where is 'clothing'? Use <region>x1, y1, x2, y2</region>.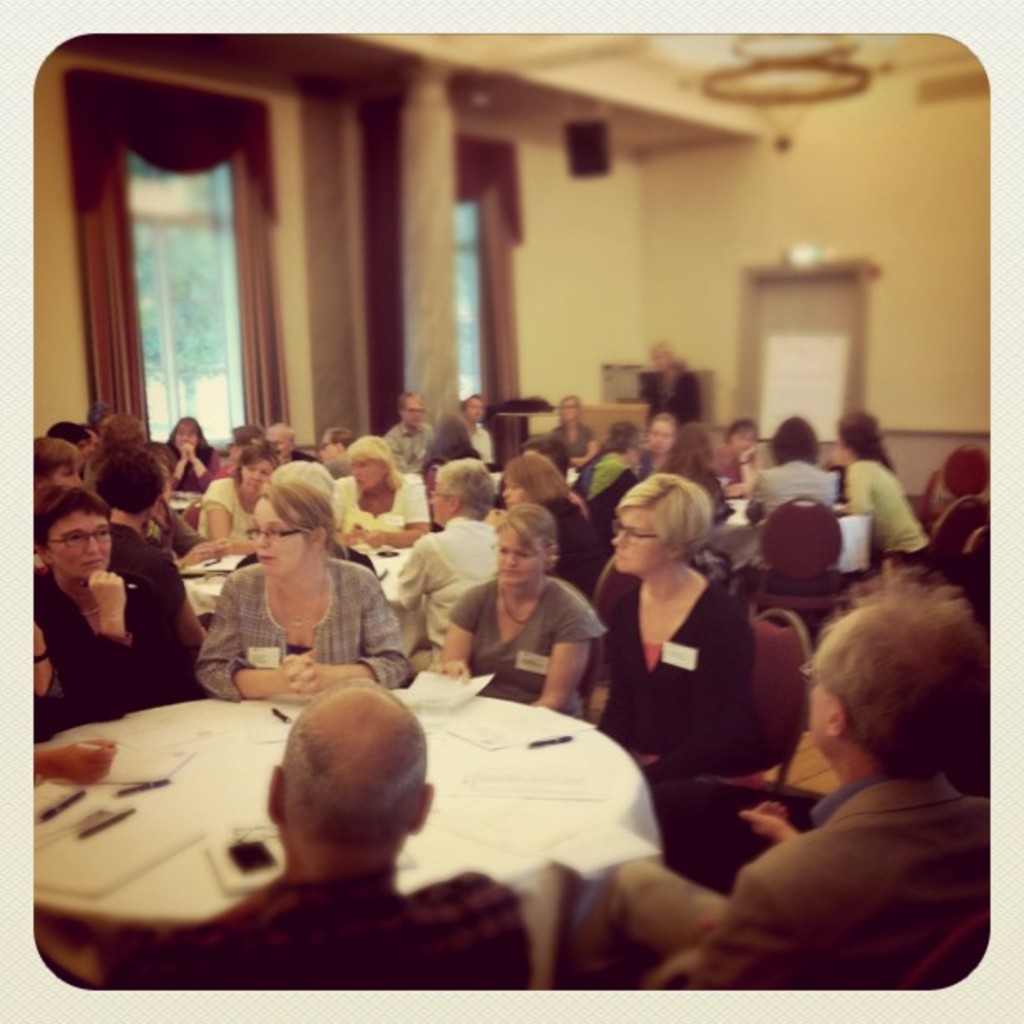
<region>388, 510, 504, 681</region>.
